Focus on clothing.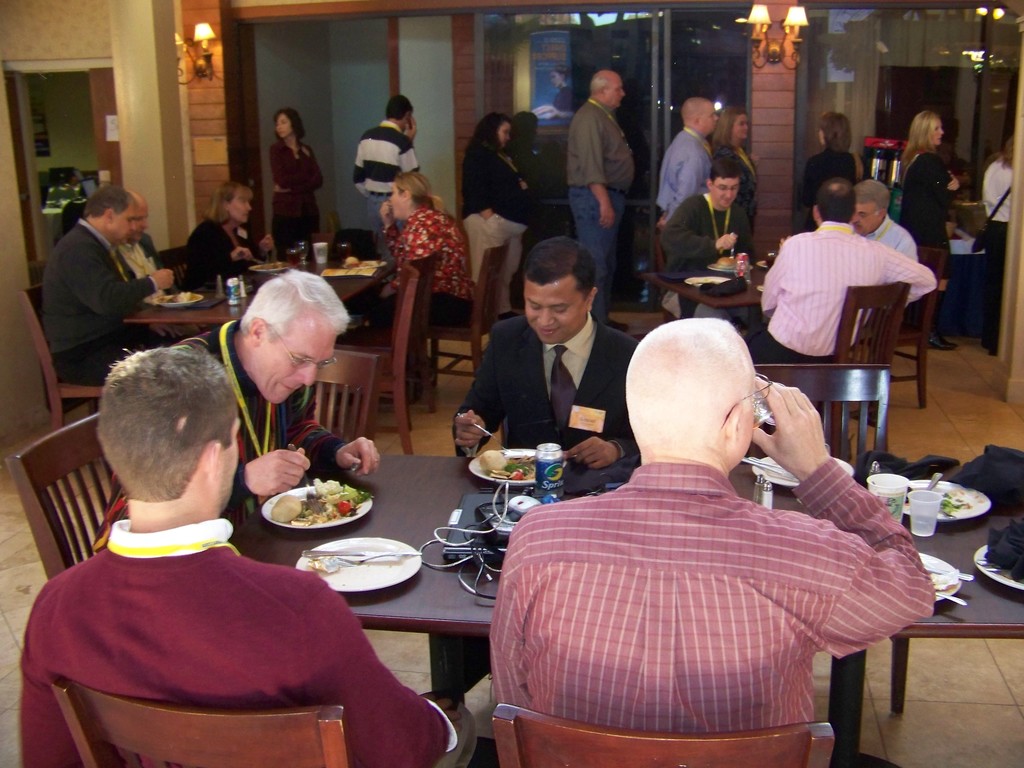
Focused at x1=653, y1=118, x2=719, y2=224.
